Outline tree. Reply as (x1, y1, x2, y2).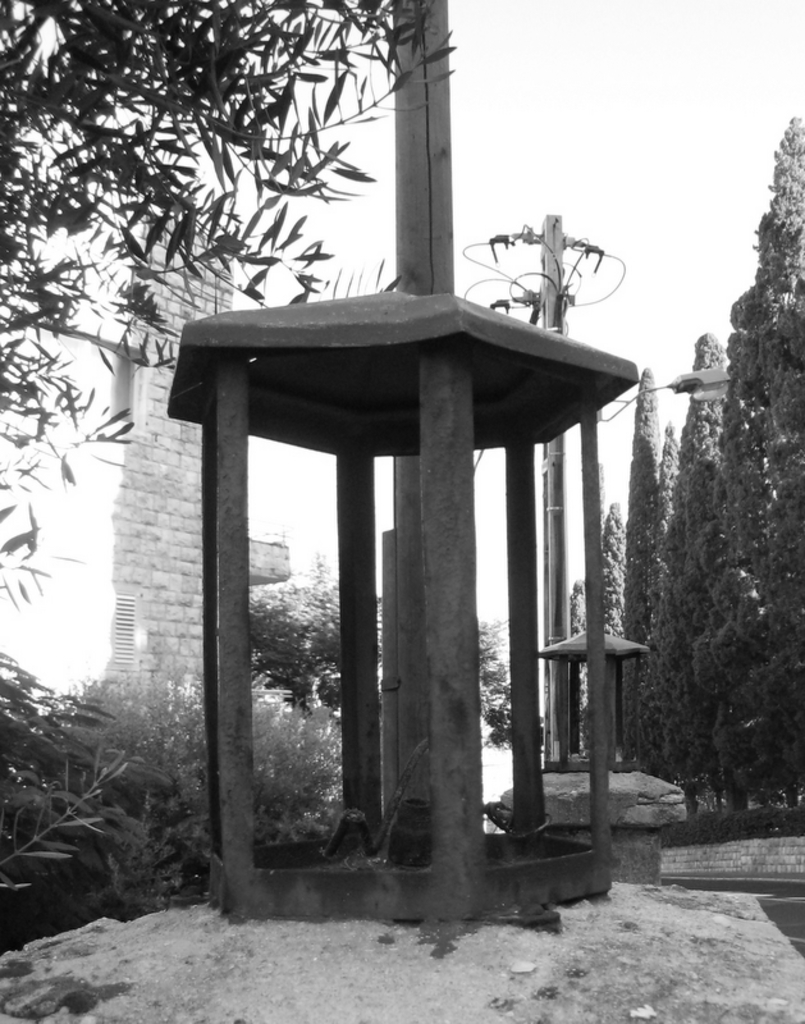
(0, 0, 456, 609).
